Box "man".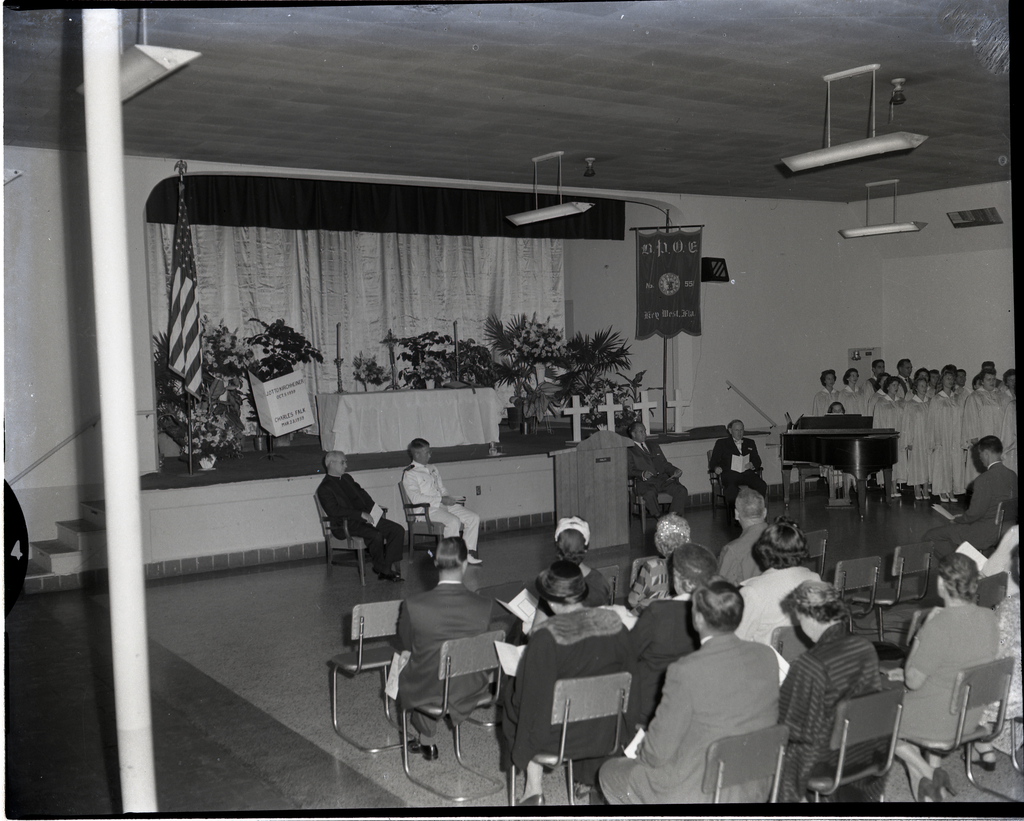
{"left": 636, "top": 594, "right": 809, "bottom": 798}.
